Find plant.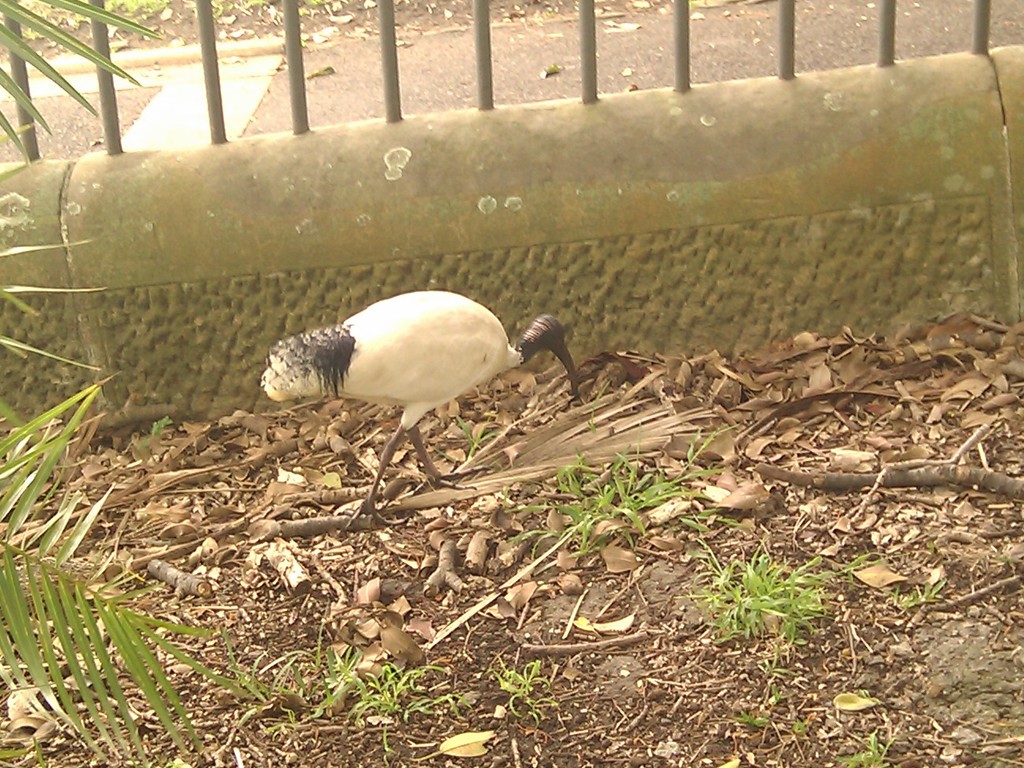
[192,591,556,767].
